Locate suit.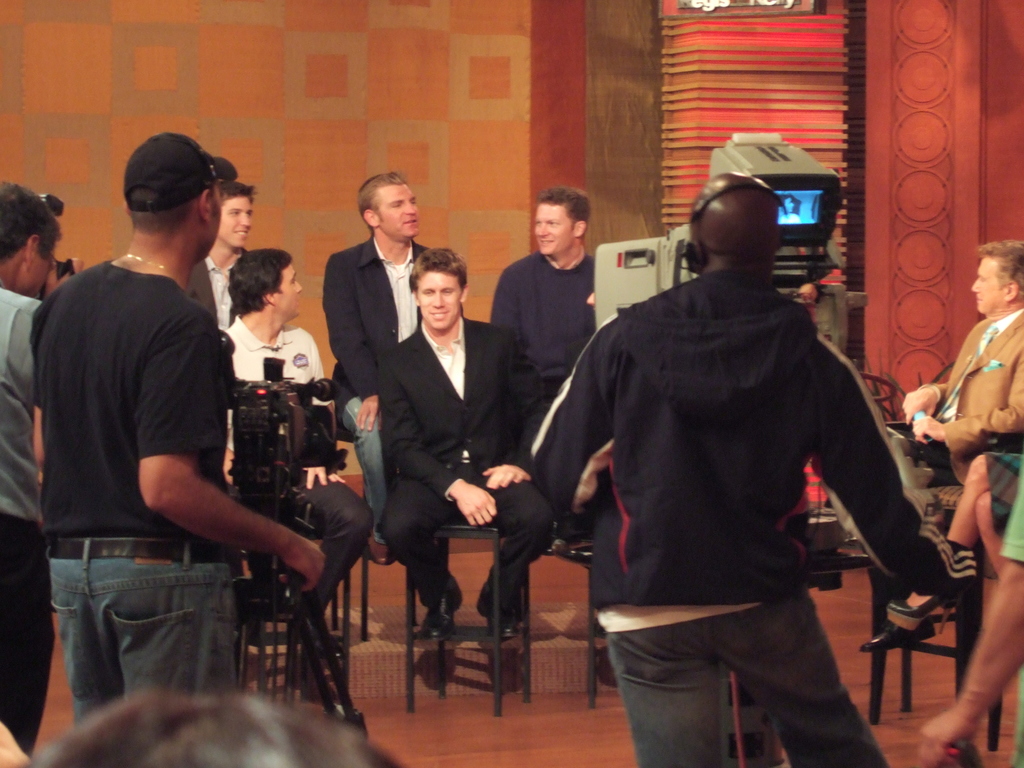
Bounding box: pyautogui.locateOnScreen(321, 236, 467, 420).
